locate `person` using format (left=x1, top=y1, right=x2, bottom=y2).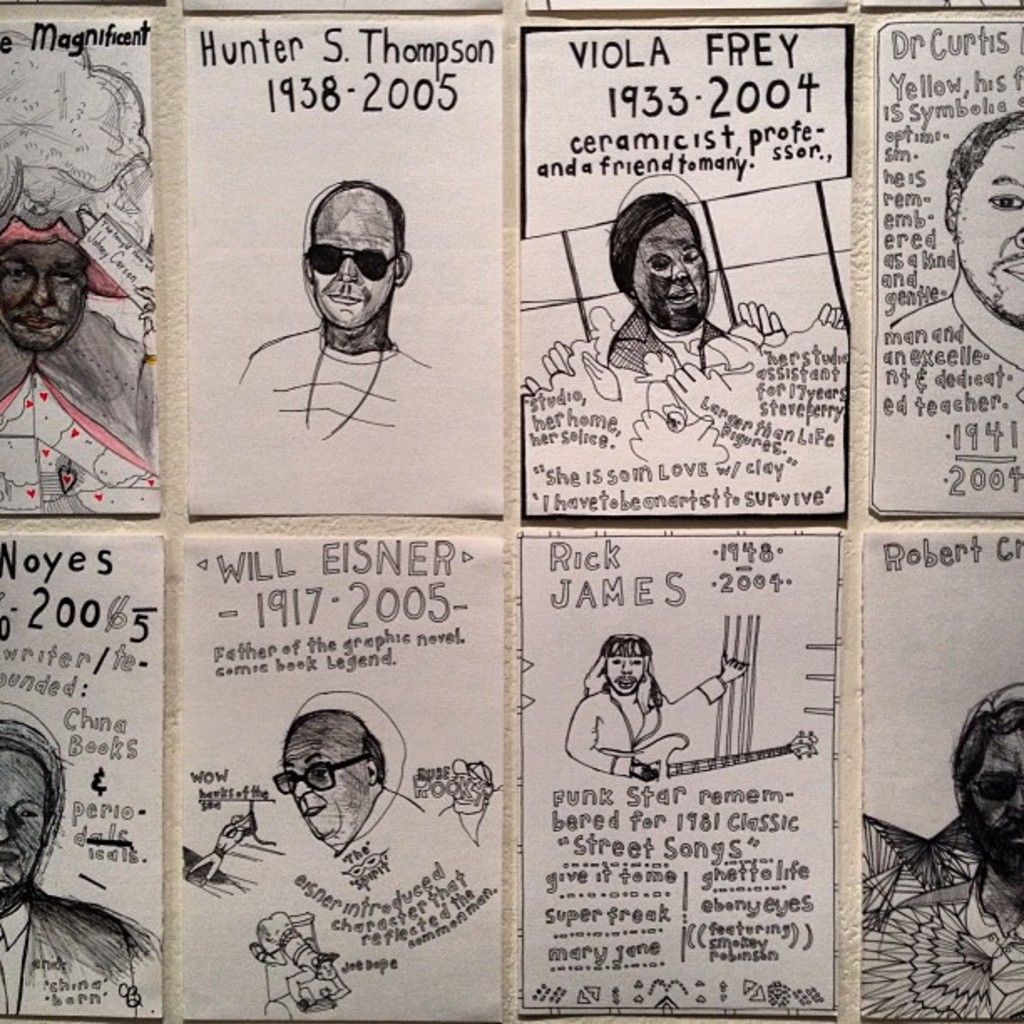
(left=949, top=698, right=1022, bottom=922).
